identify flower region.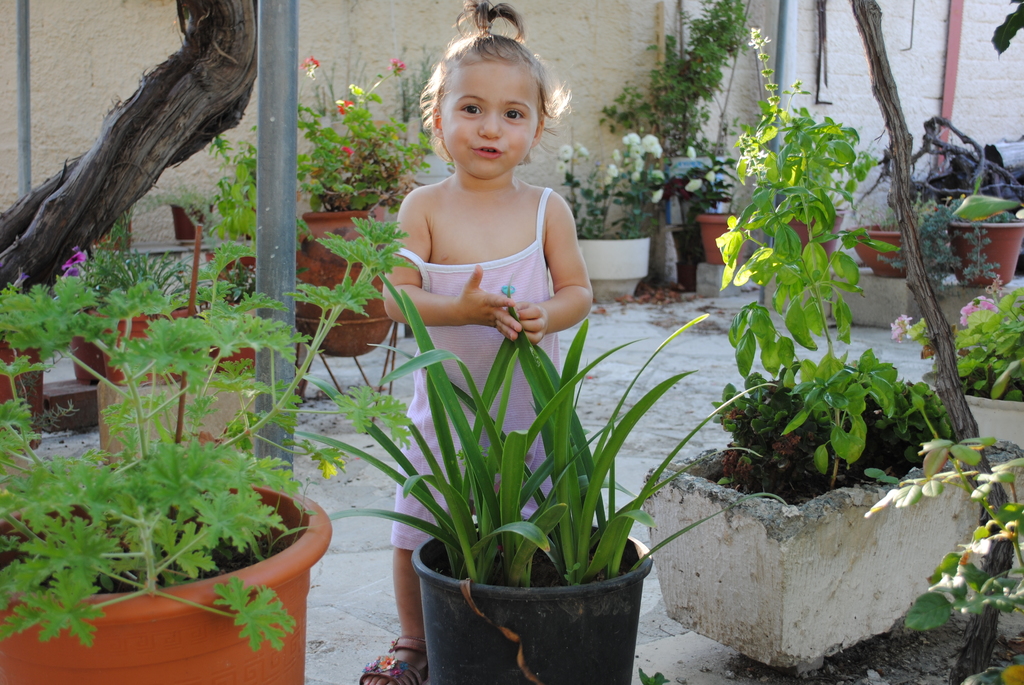
Region: x1=321 y1=458 x2=347 y2=483.
